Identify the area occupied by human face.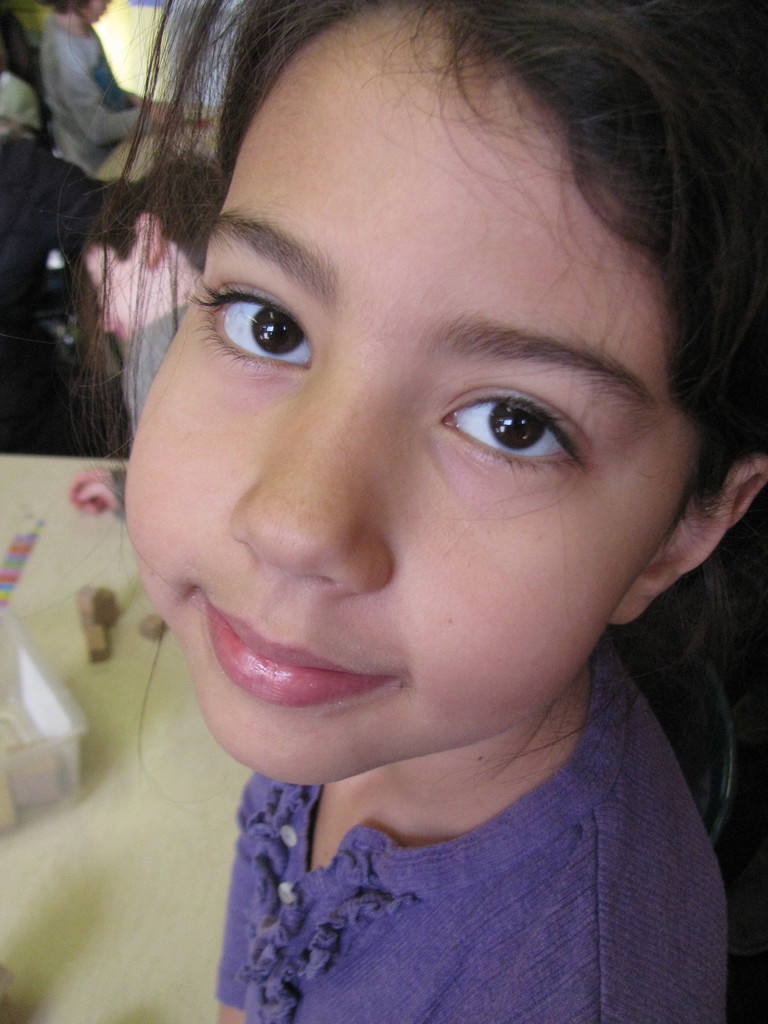
Area: [131,13,694,776].
